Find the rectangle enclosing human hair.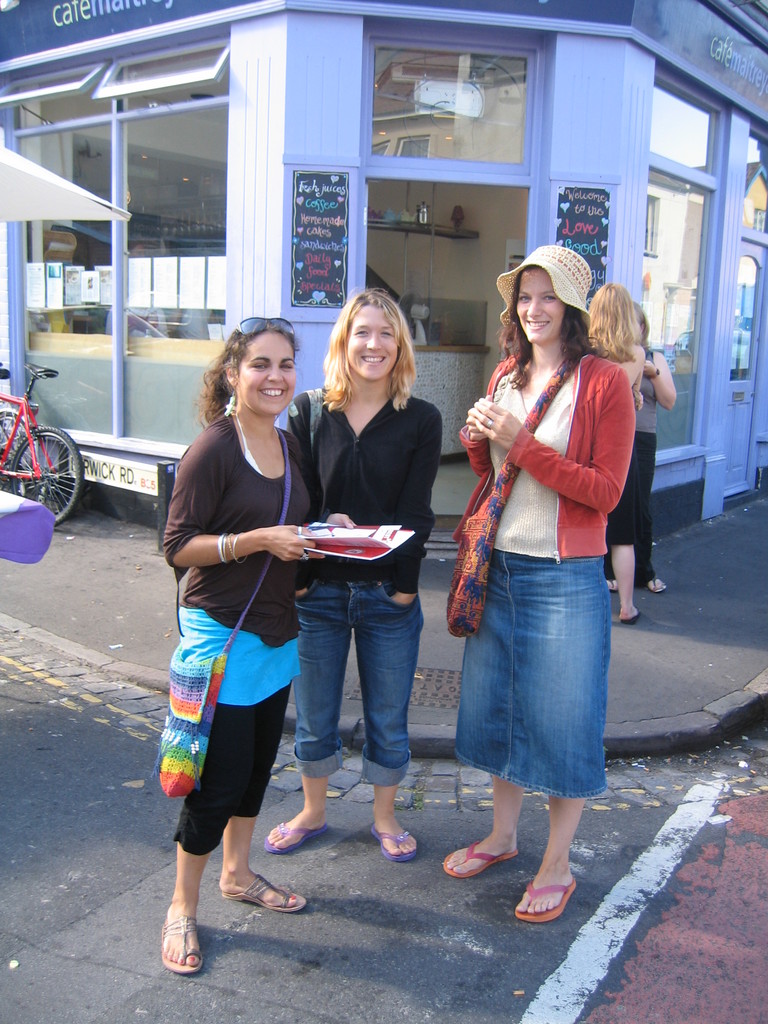
(191,319,305,434).
